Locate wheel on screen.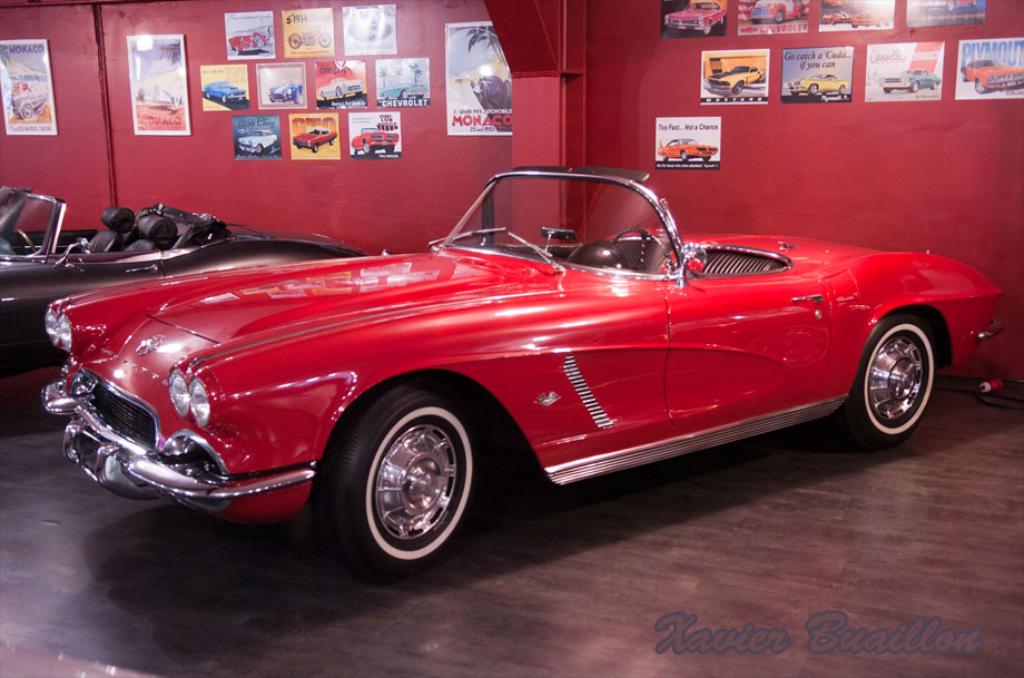
On screen at Rect(319, 36, 331, 50).
